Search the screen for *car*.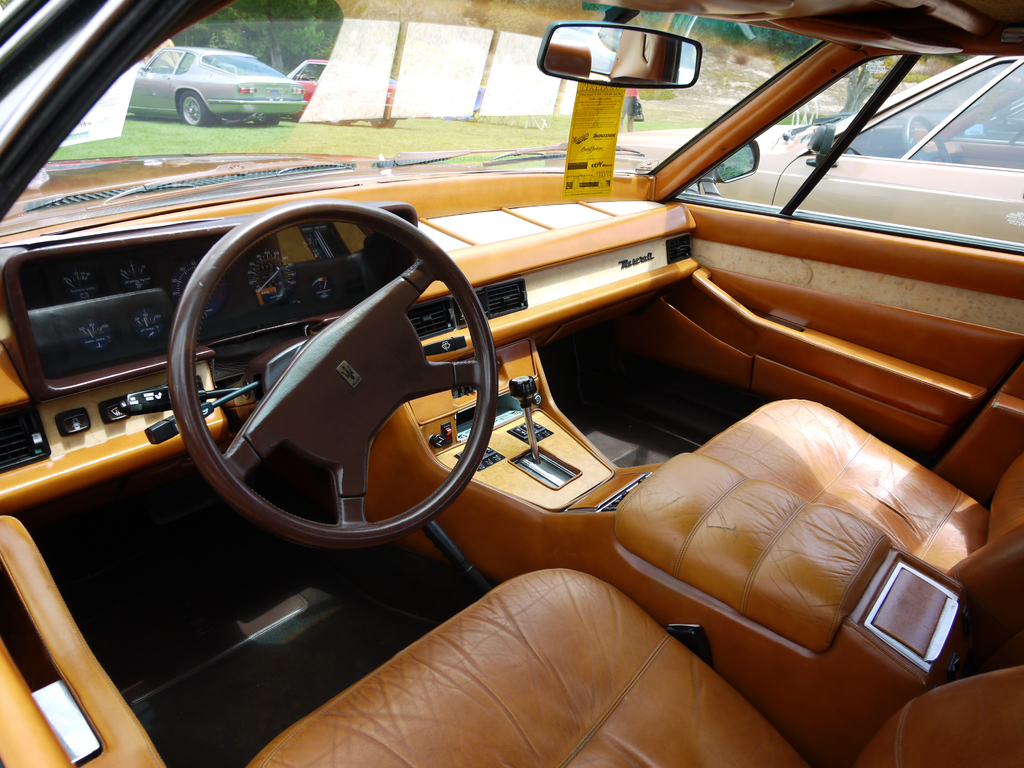
Found at rect(289, 65, 405, 126).
